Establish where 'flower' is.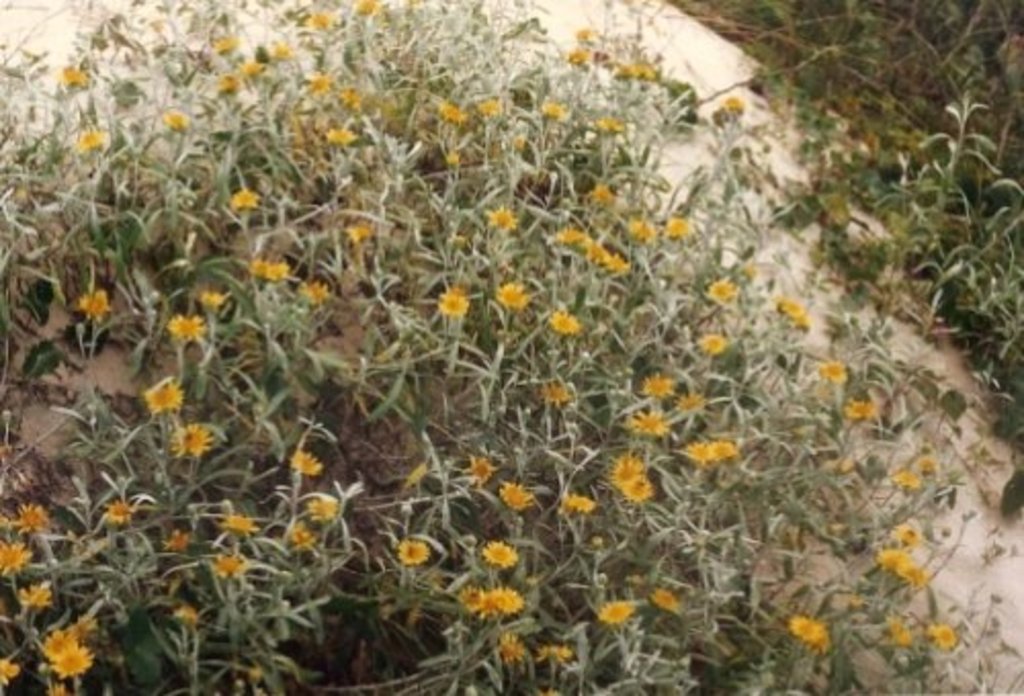
Established at <bbox>74, 287, 109, 323</bbox>.
